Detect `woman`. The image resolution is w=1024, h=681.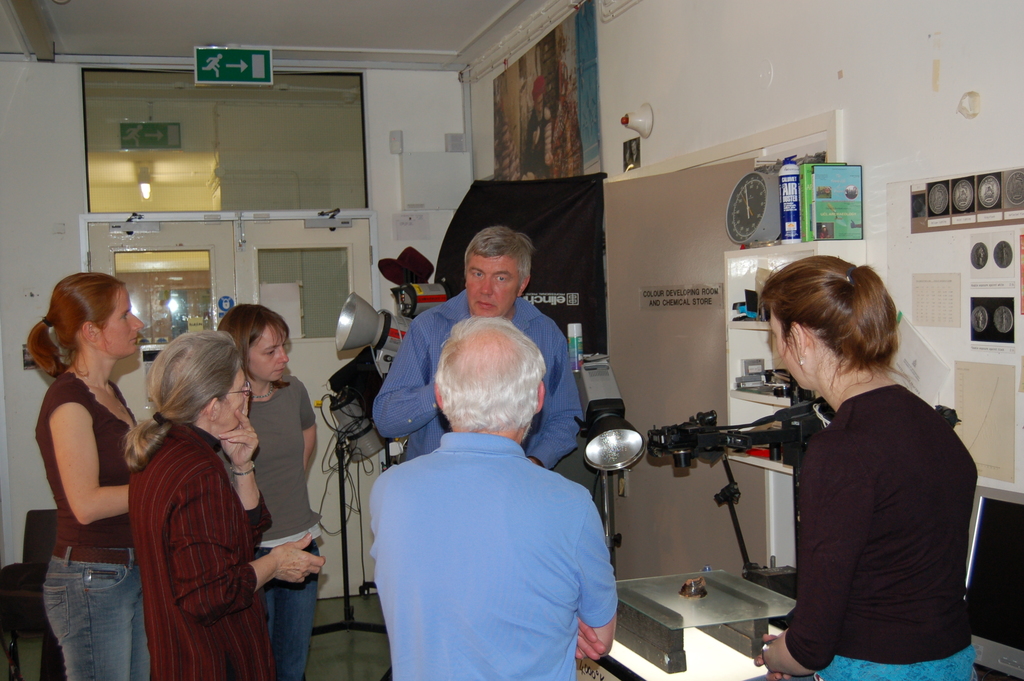
(x1=28, y1=272, x2=152, y2=680).
